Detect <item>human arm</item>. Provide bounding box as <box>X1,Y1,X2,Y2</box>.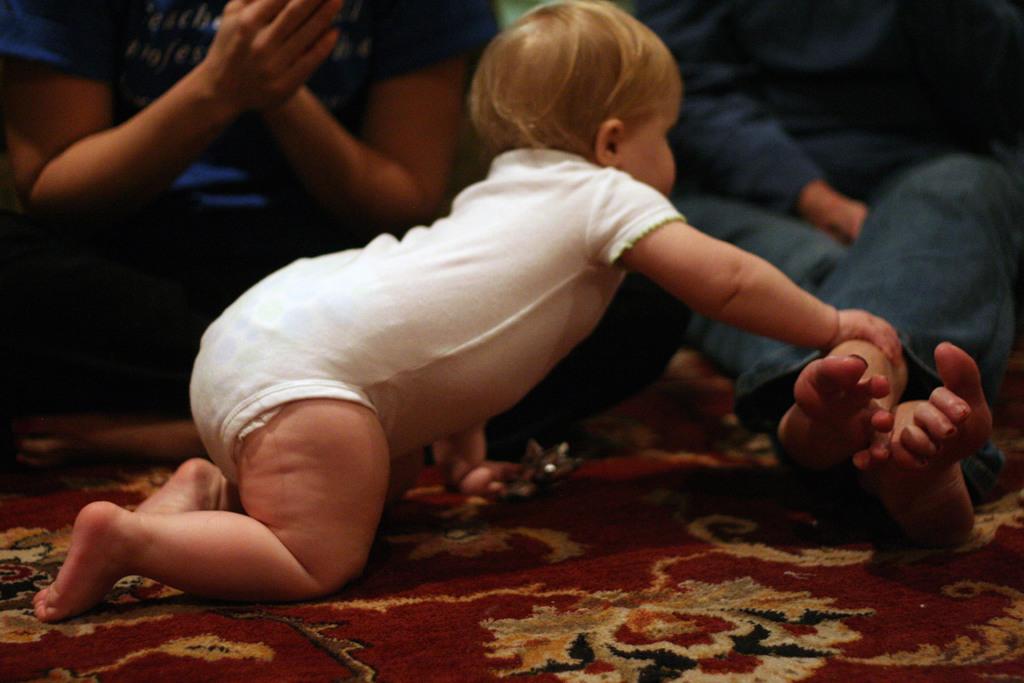
<box>433,418,531,502</box>.
